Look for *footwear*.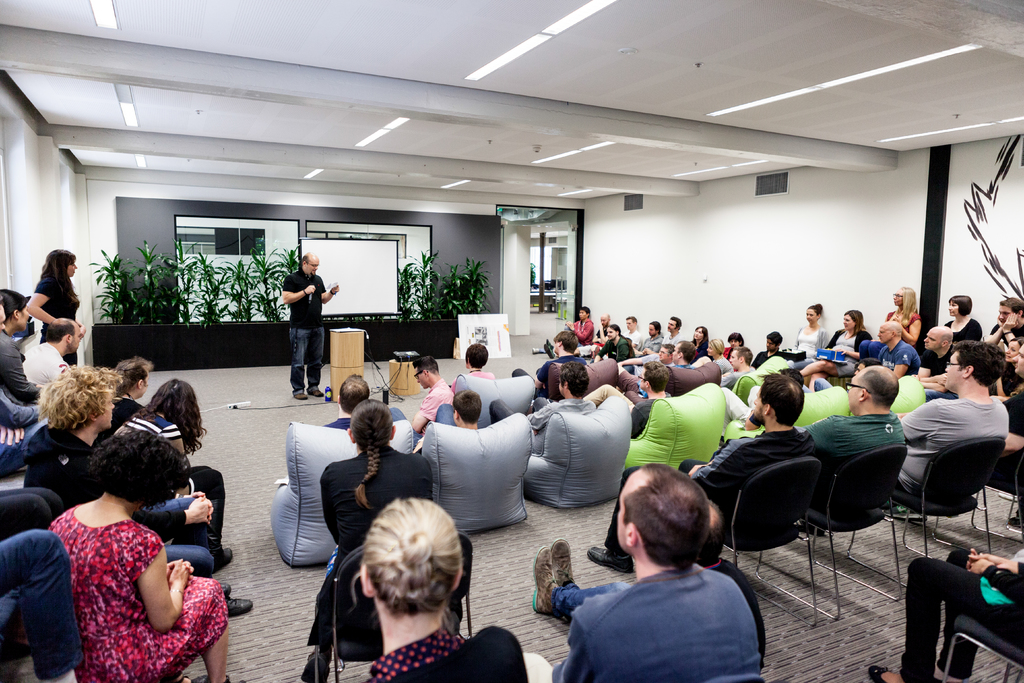
Found: locate(227, 599, 252, 618).
